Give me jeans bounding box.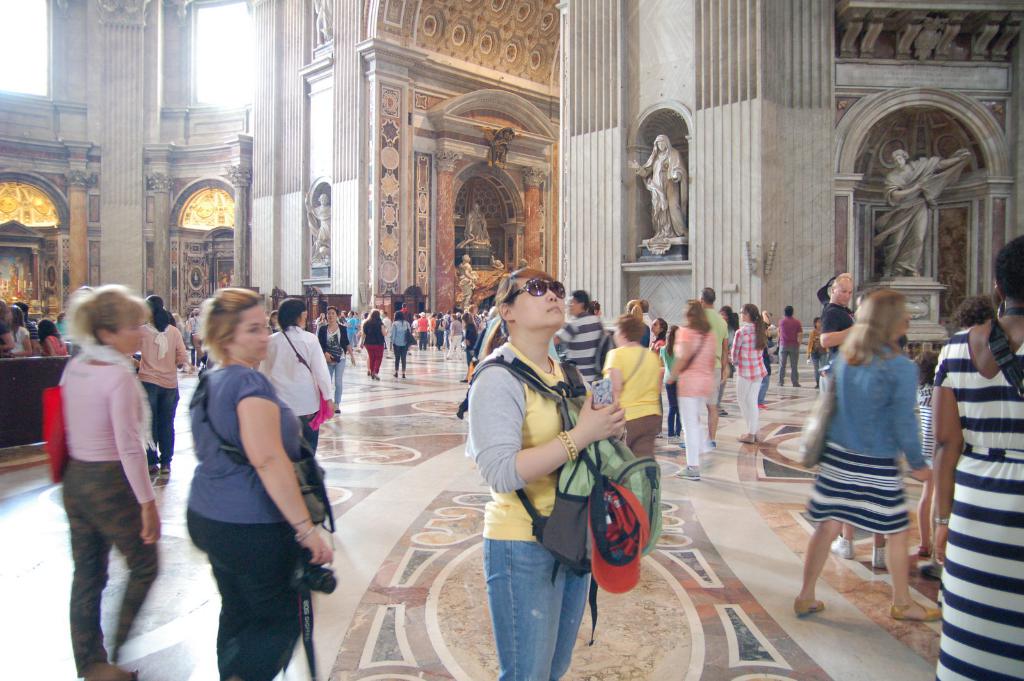
crop(185, 510, 296, 680).
